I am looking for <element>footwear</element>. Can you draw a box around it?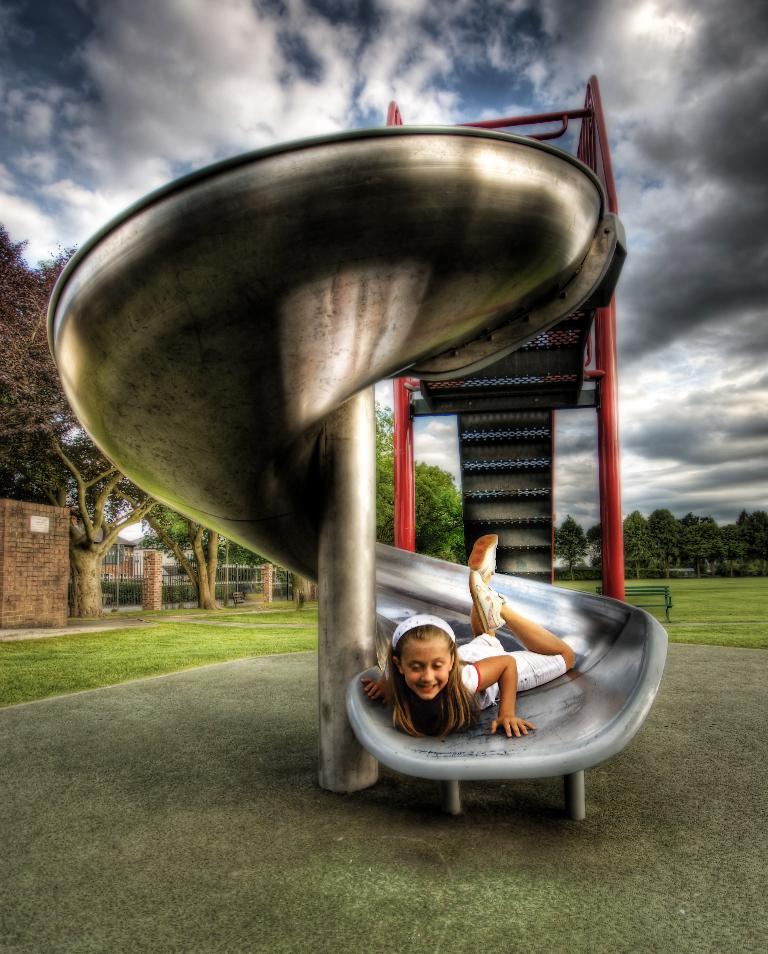
Sure, the bounding box is box(468, 531, 500, 581).
